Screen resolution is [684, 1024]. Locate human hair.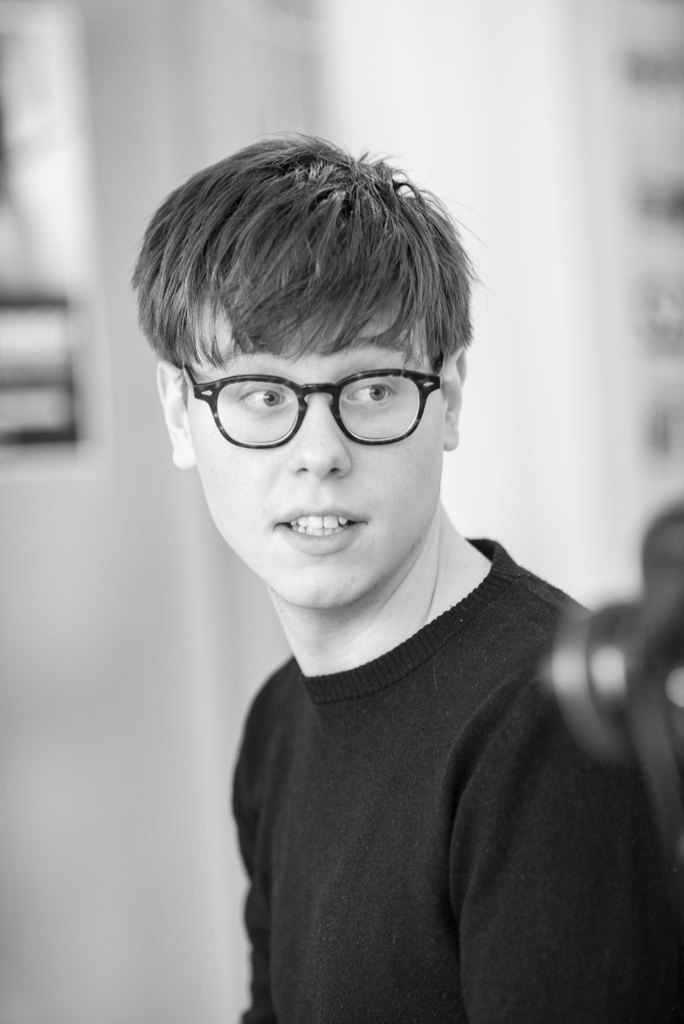
x1=156, y1=145, x2=459, y2=431.
